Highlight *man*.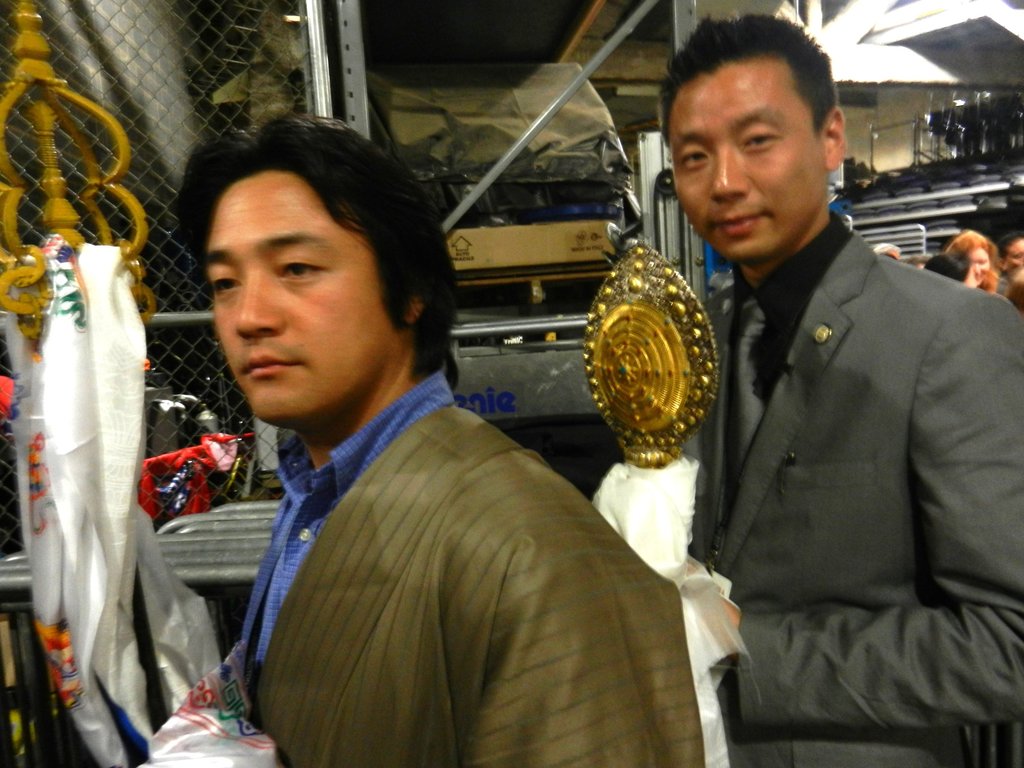
Highlighted region: rect(668, 44, 993, 759).
